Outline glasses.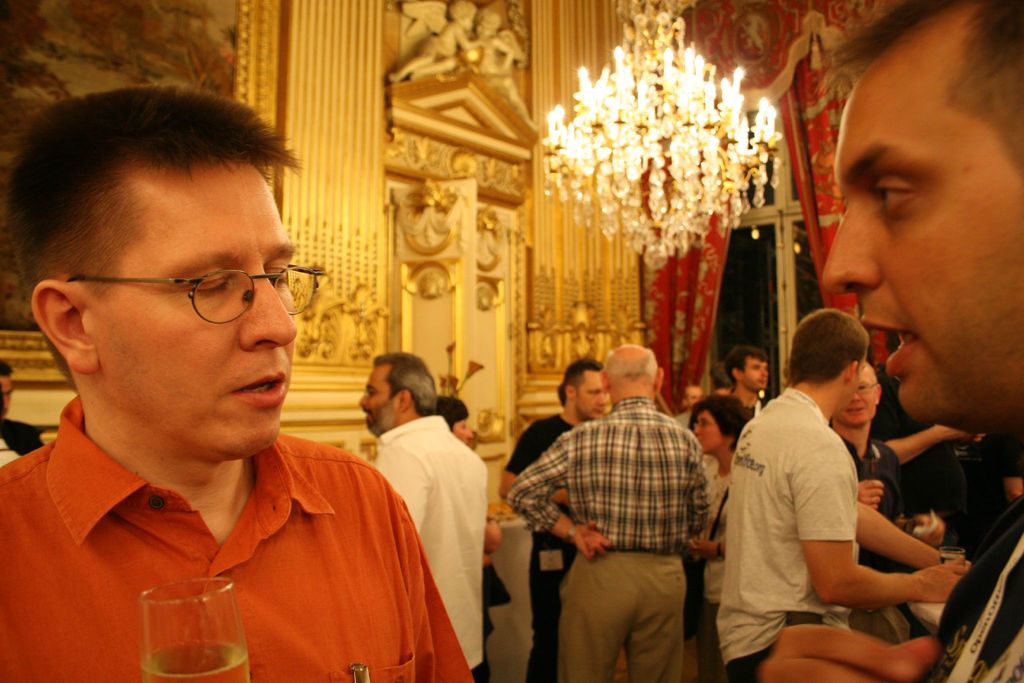
Outline: {"left": 362, "top": 384, "right": 388, "bottom": 399}.
